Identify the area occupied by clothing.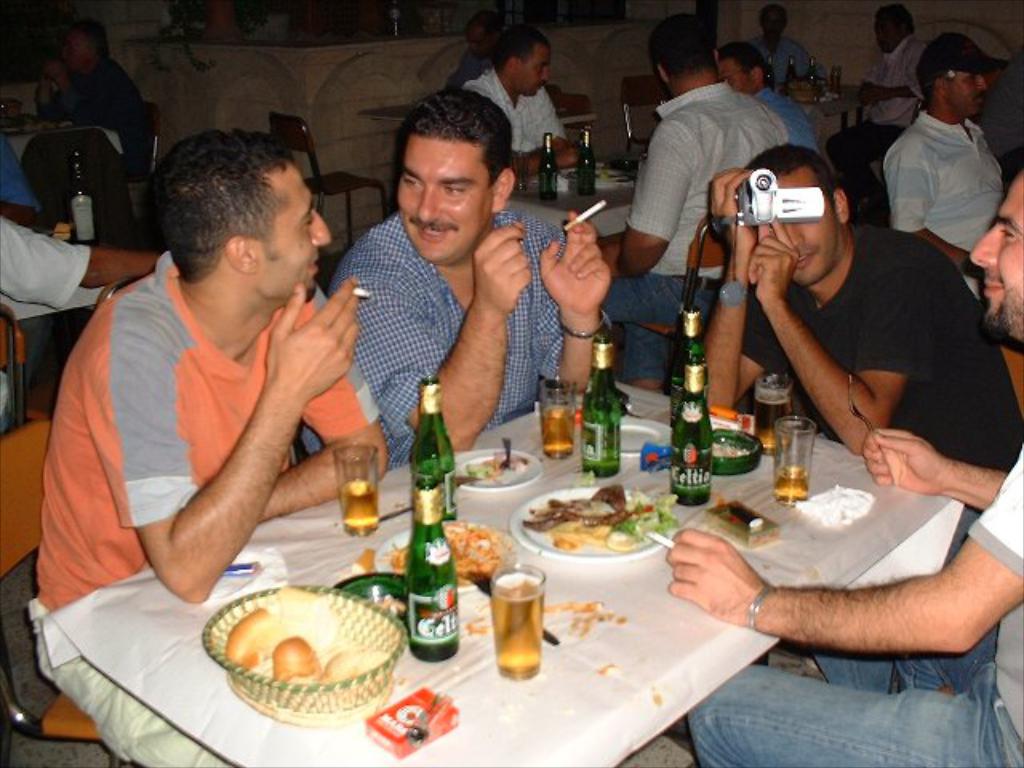
Area: BBox(22, 58, 152, 230).
